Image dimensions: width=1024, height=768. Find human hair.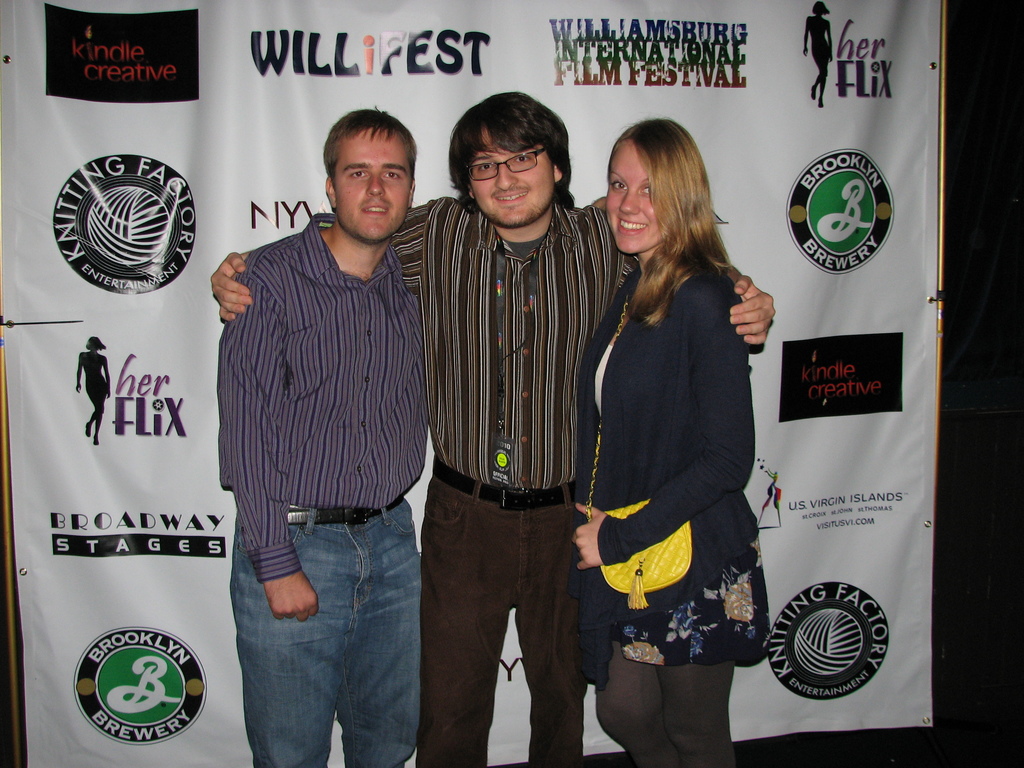
bbox=[447, 91, 573, 214].
